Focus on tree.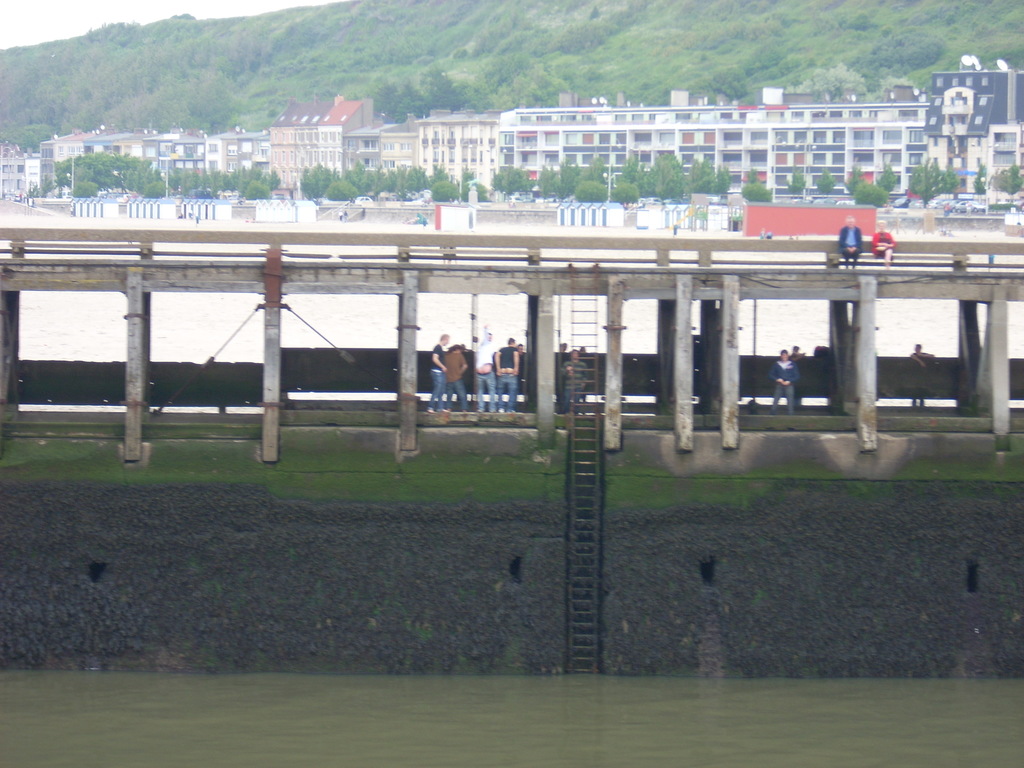
Focused at locate(992, 157, 1023, 199).
